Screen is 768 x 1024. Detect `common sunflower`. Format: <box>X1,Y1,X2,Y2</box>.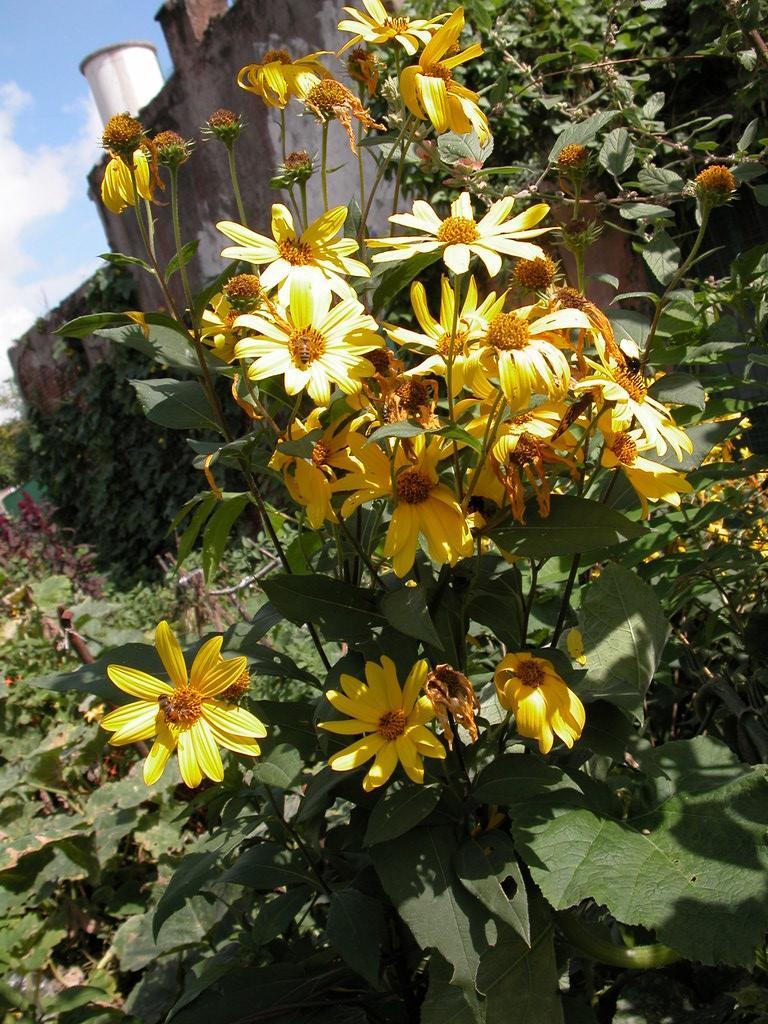
<box>497,649,585,743</box>.
